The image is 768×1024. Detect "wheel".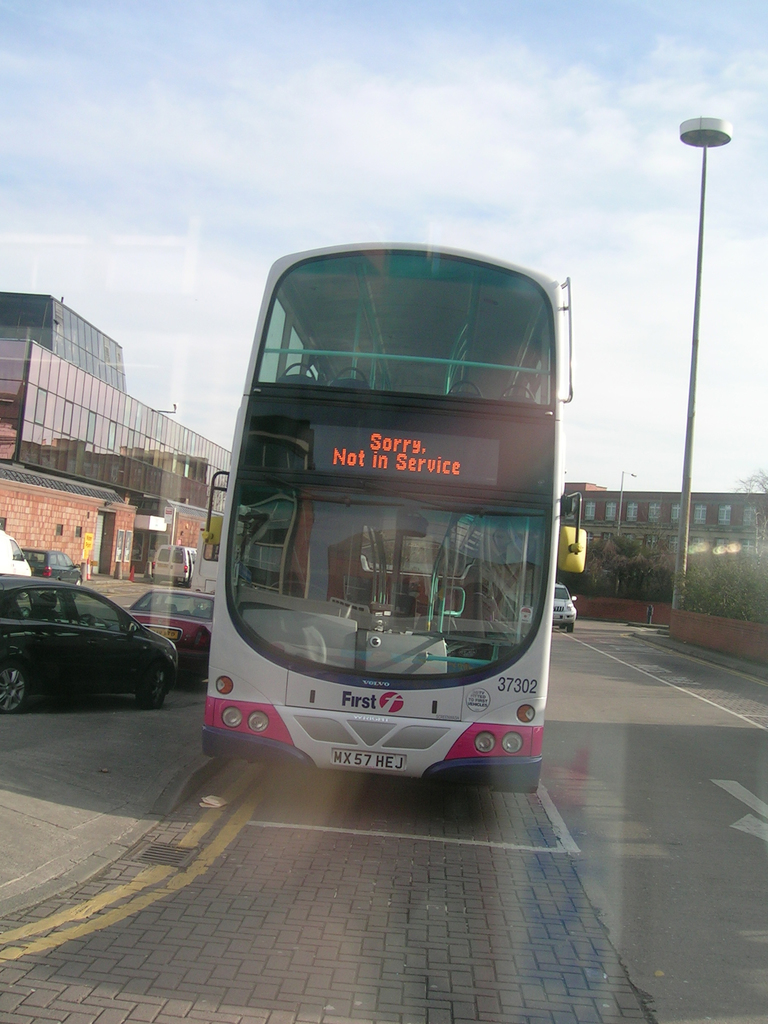
Detection: [564, 620, 575, 634].
